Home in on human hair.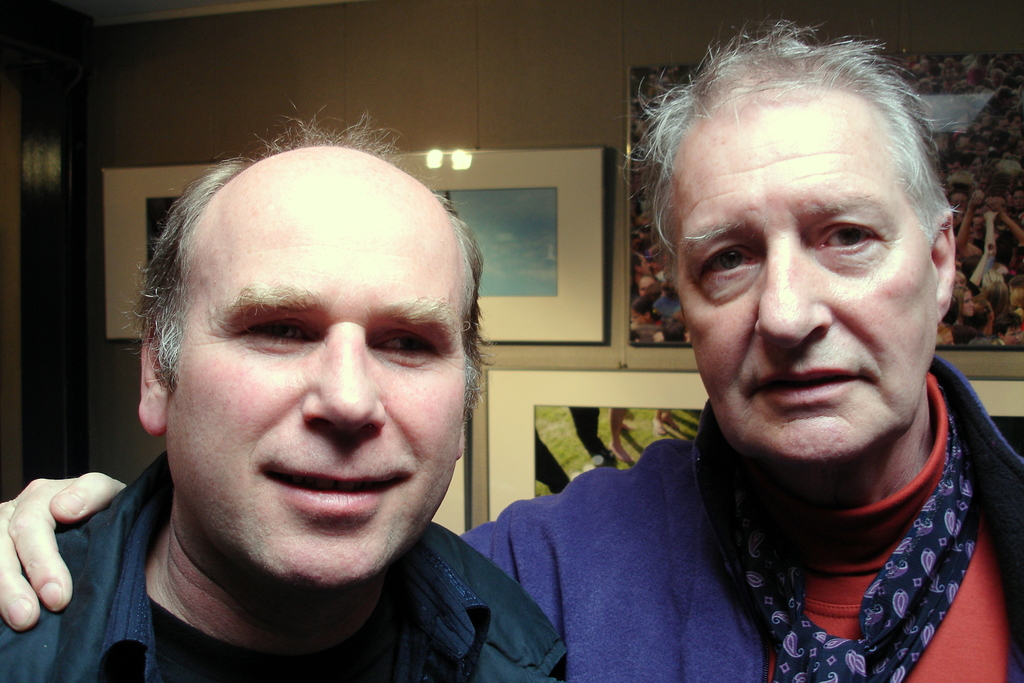
Homed in at l=118, t=97, r=497, b=427.
